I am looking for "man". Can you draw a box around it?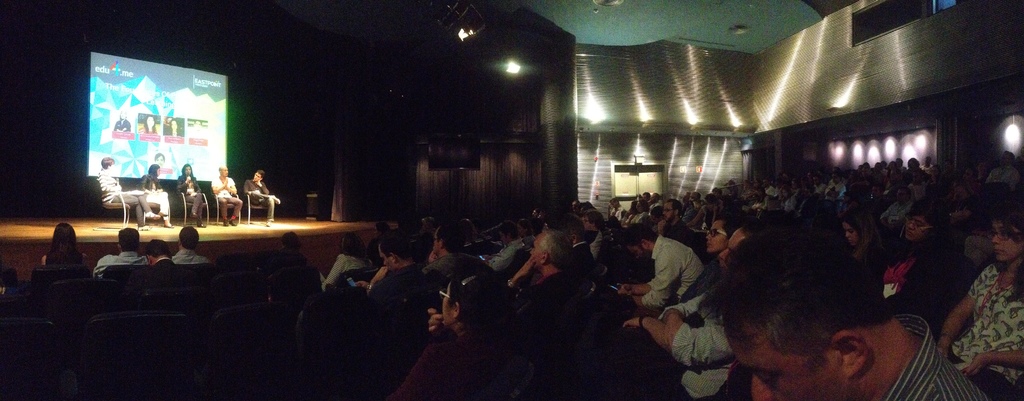
Sure, the bounding box is (93,156,161,234).
